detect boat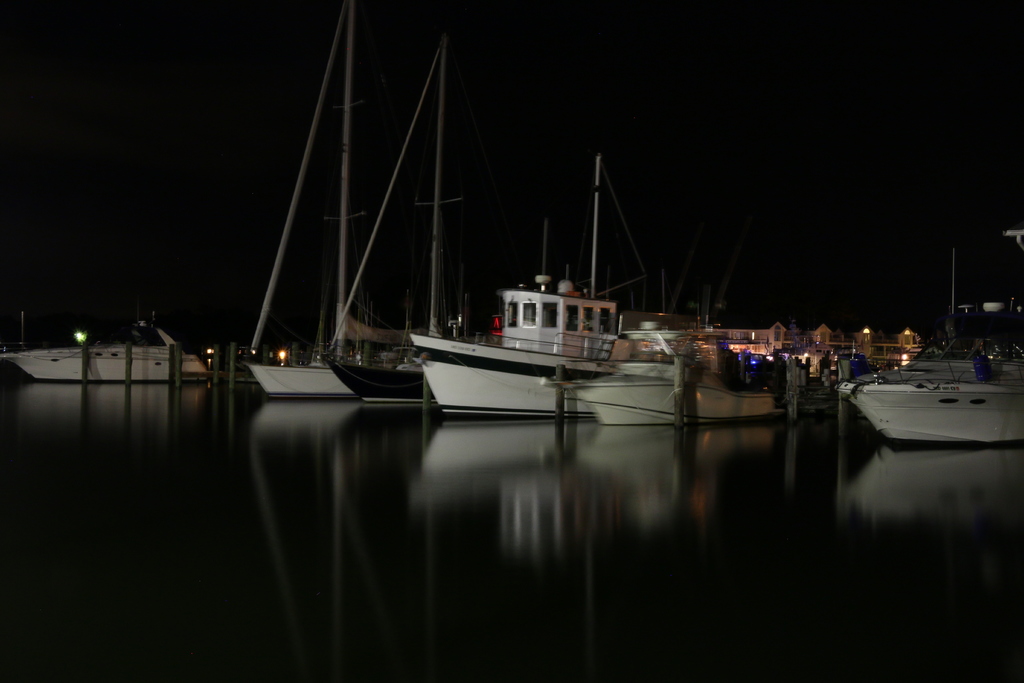
crop(836, 342, 1023, 445)
